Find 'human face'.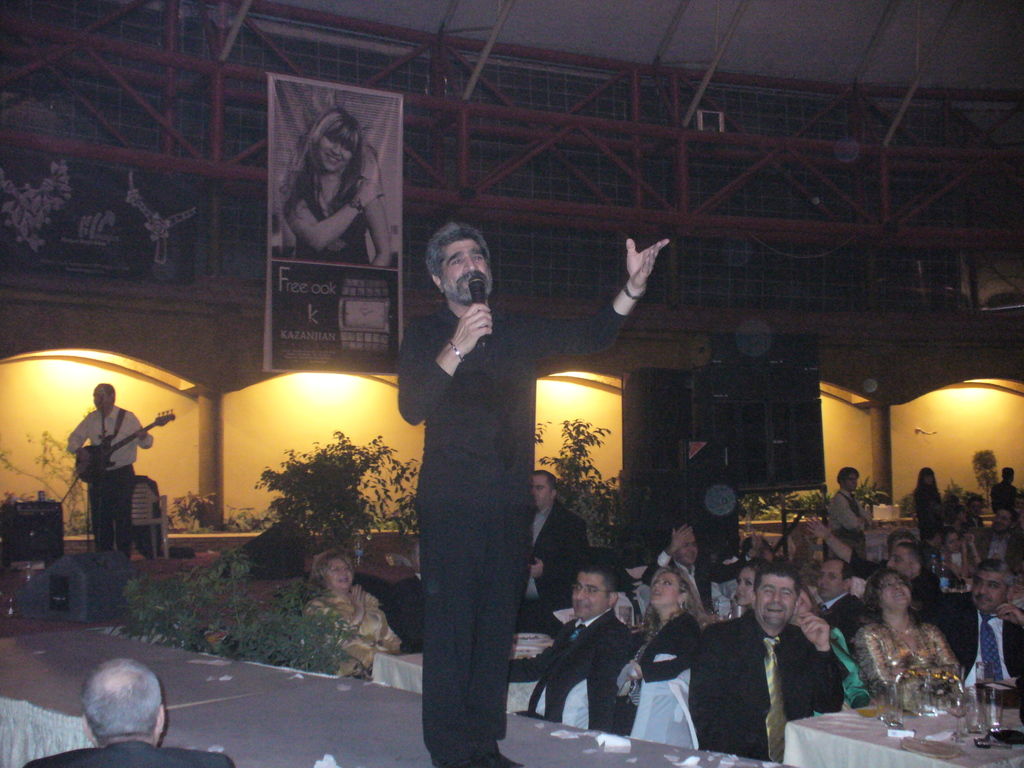
left=572, top=575, right=612, bottom=618.
